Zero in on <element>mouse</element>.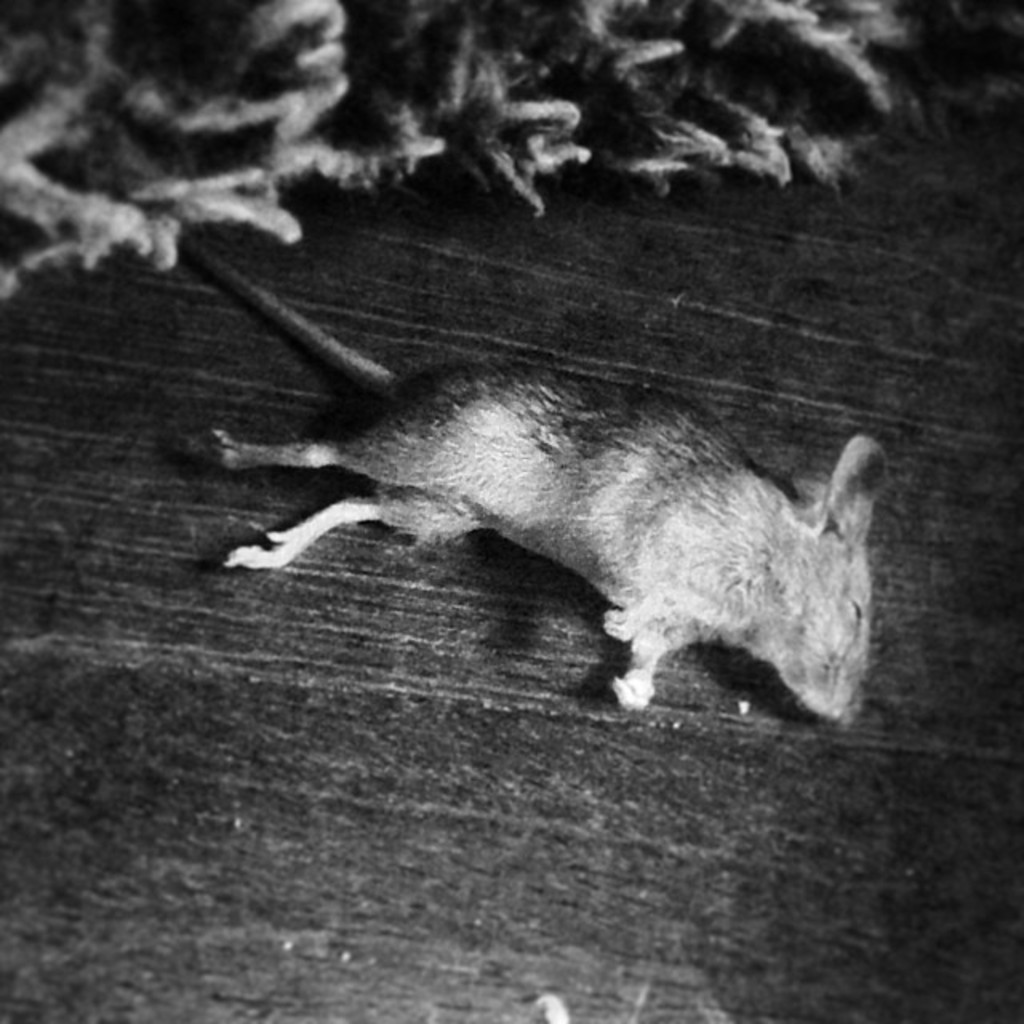
Zeroed in: (186,222,890,722).
